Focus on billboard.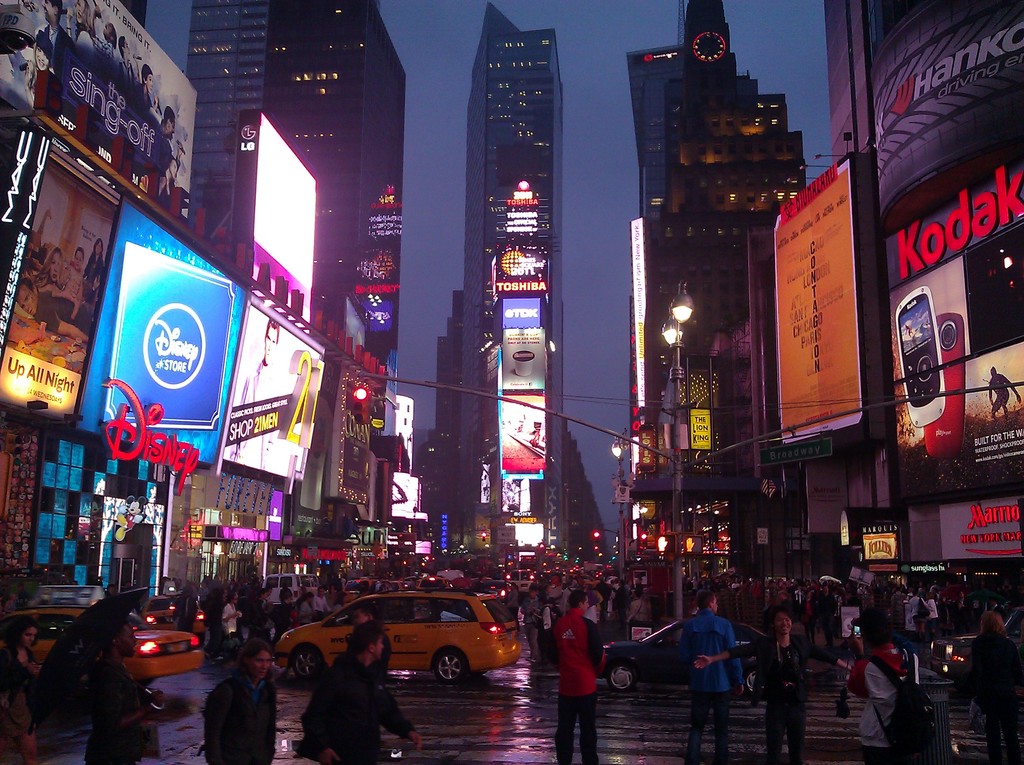
Focused at [left=68, top=187, right=244, bottom=516].
